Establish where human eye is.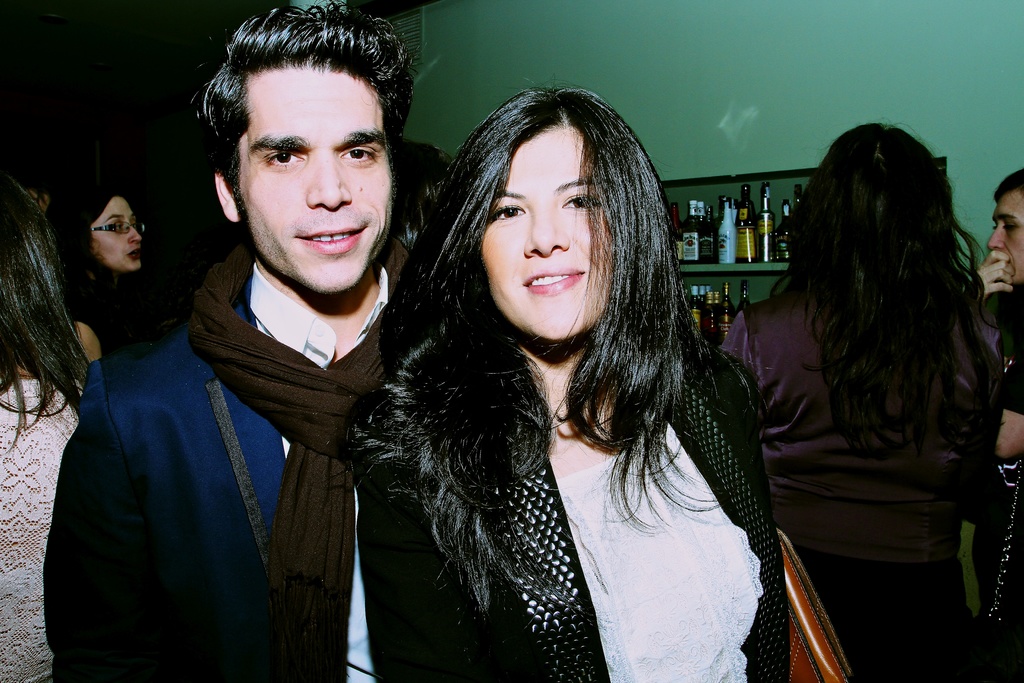
Established at {"x1": 257, "y1": 148, "x2": 308, "y2": 170}.
